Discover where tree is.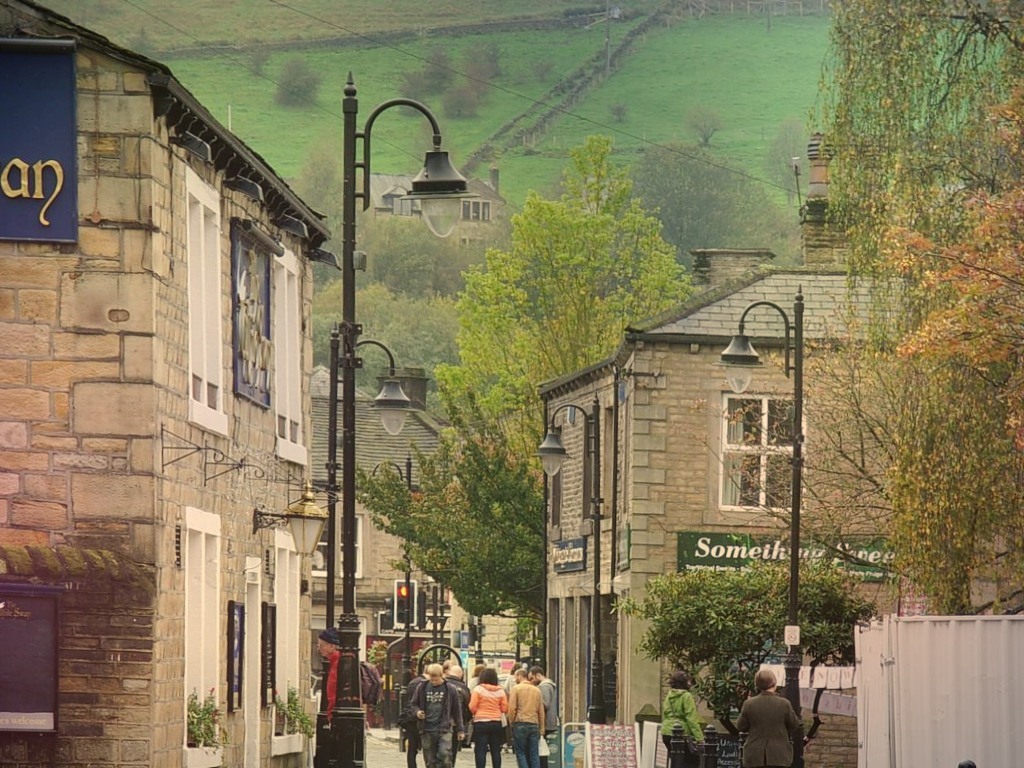
Discovered at bbox(615, 557, 879, 767).
